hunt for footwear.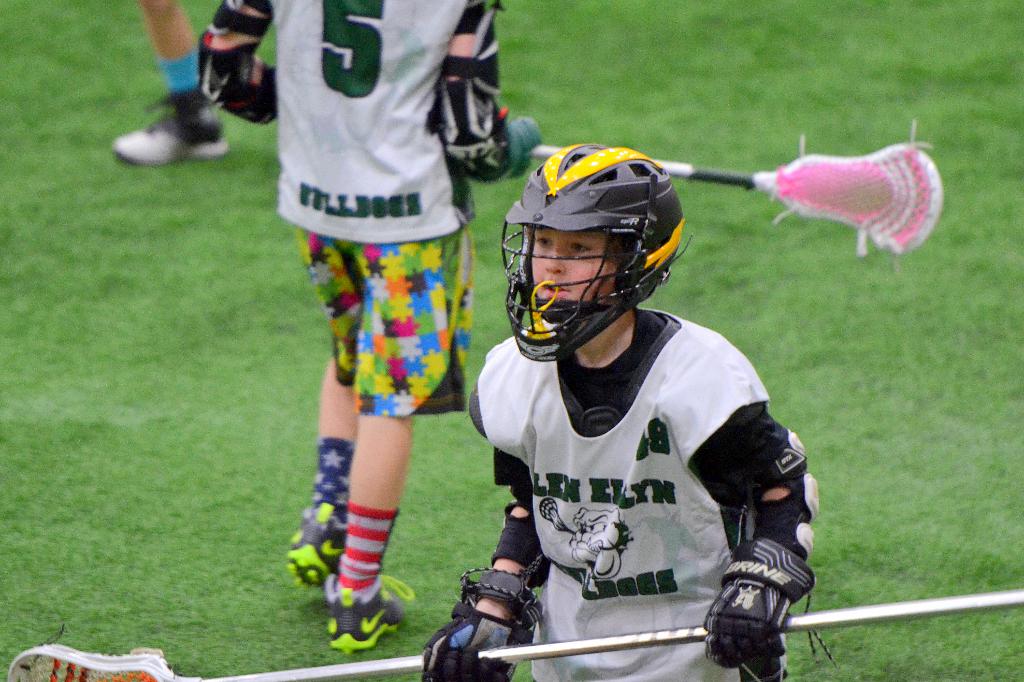
Hunted down at left=331, top=578, right=411, bottom=646.
